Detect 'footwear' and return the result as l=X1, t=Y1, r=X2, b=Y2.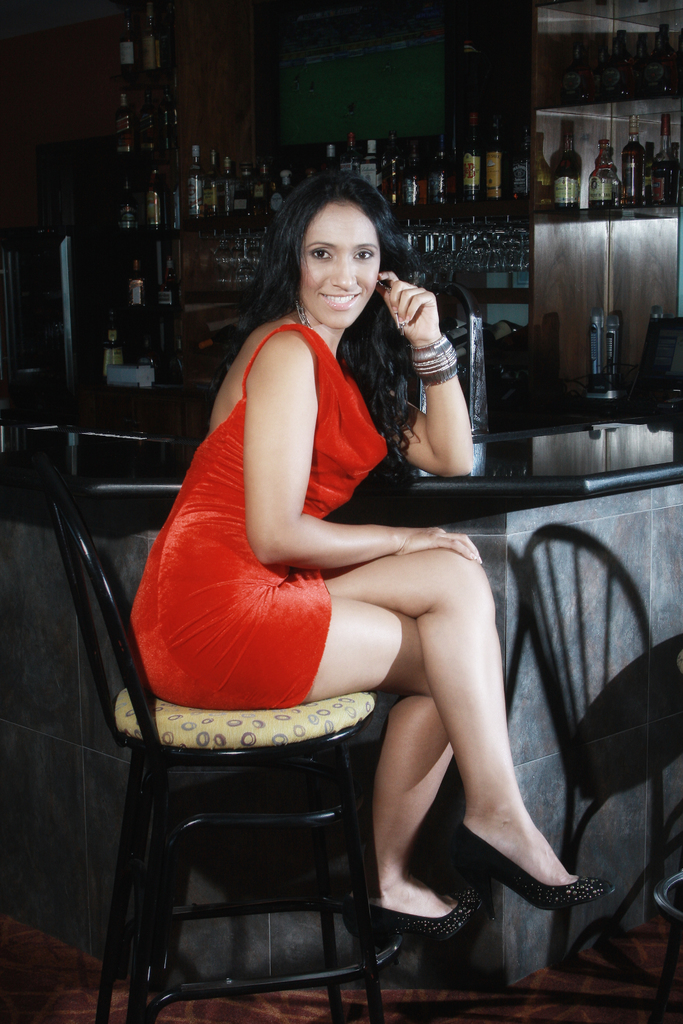
l=459, t=817, r=616, b=959.
